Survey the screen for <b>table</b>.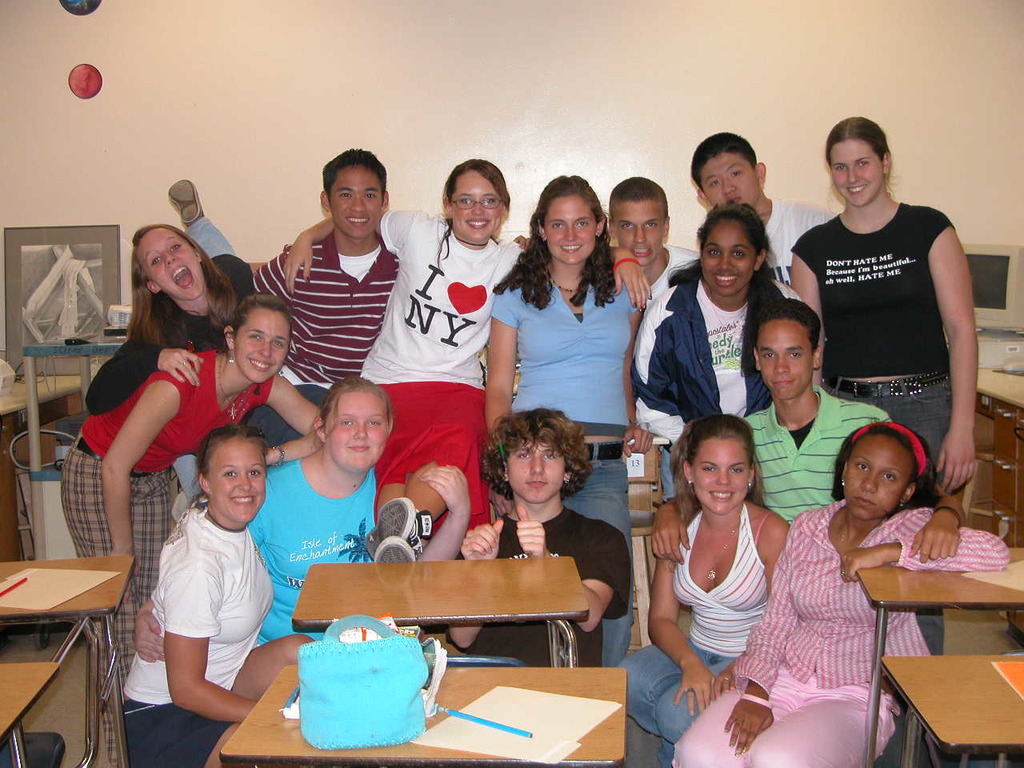
Survey found: 294/554/590/663.
